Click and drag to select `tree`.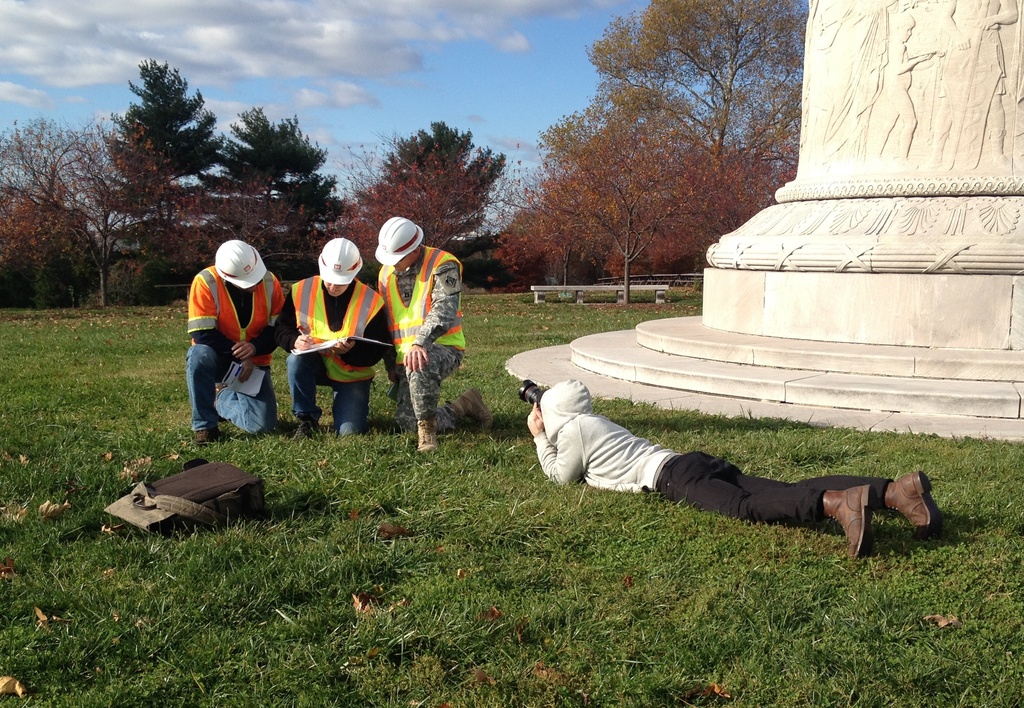
Selection: (0,111,191,308).
